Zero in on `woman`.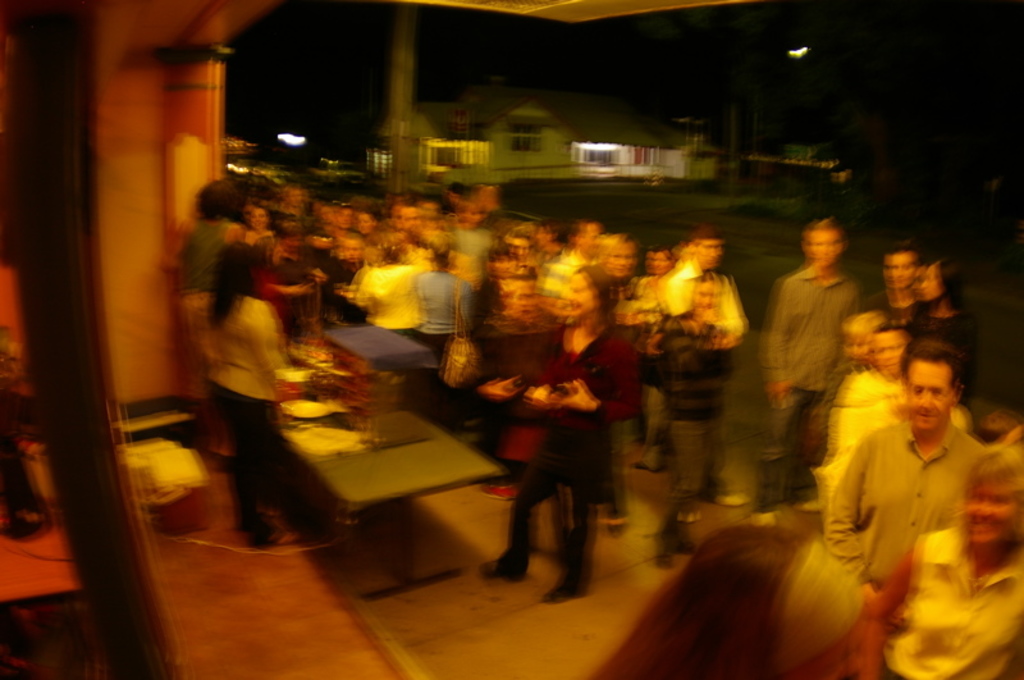
Zeroed in: <region>355, 232, 421, 330</region>.
